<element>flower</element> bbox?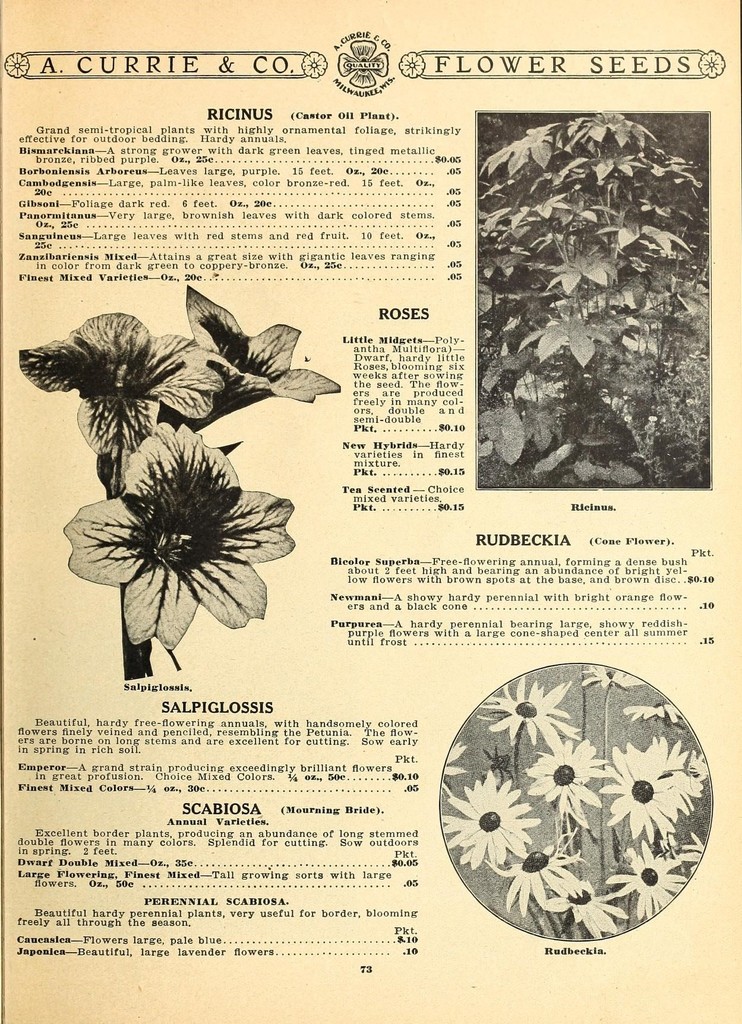
<bbox>52, 422, 295, 665</bbox>
